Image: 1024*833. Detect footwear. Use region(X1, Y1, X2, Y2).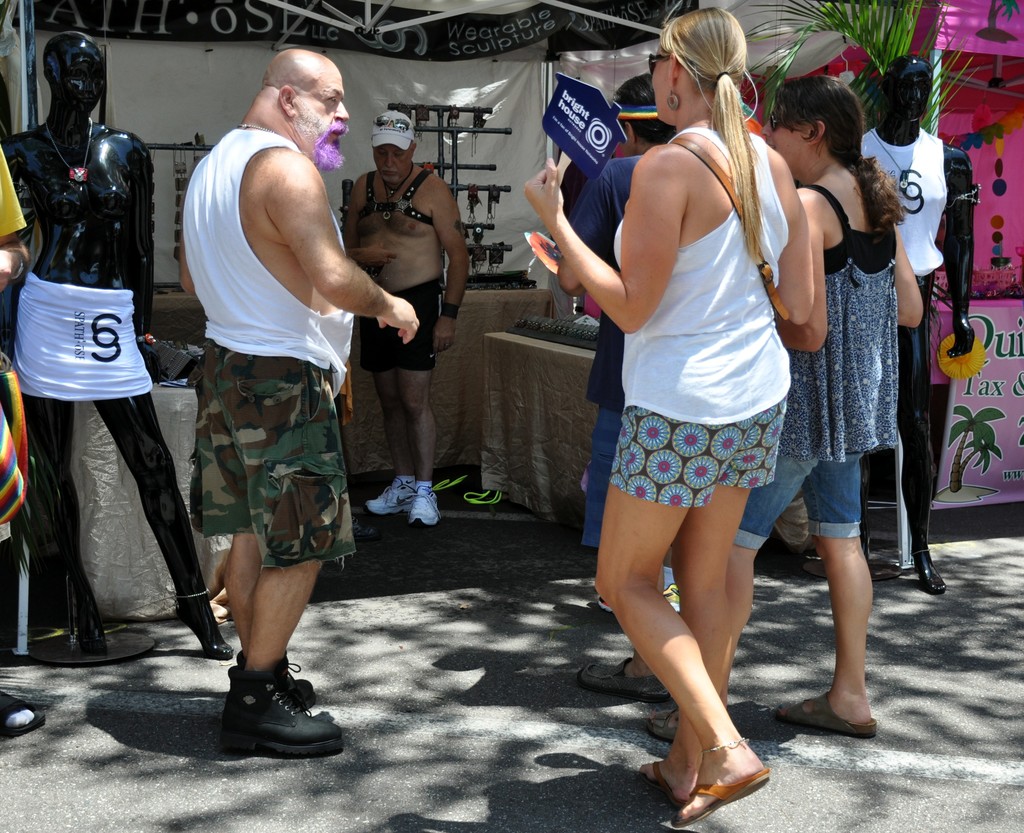
region(0, 686, 45, 751).
